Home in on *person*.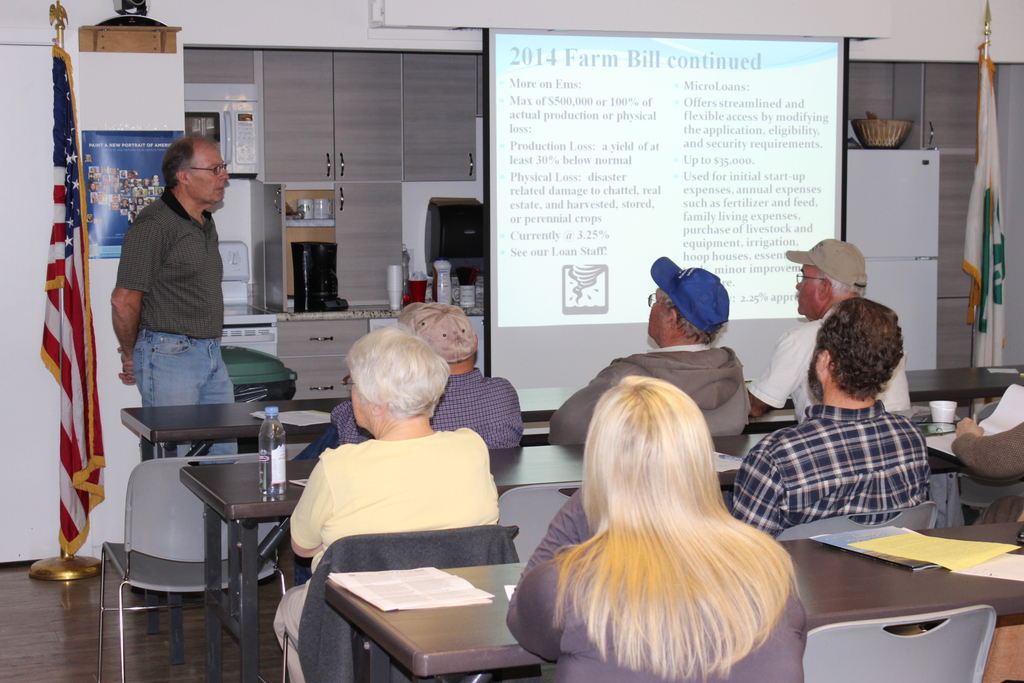
Homed in at [left=566, top=277, right=744, bottom=432].
